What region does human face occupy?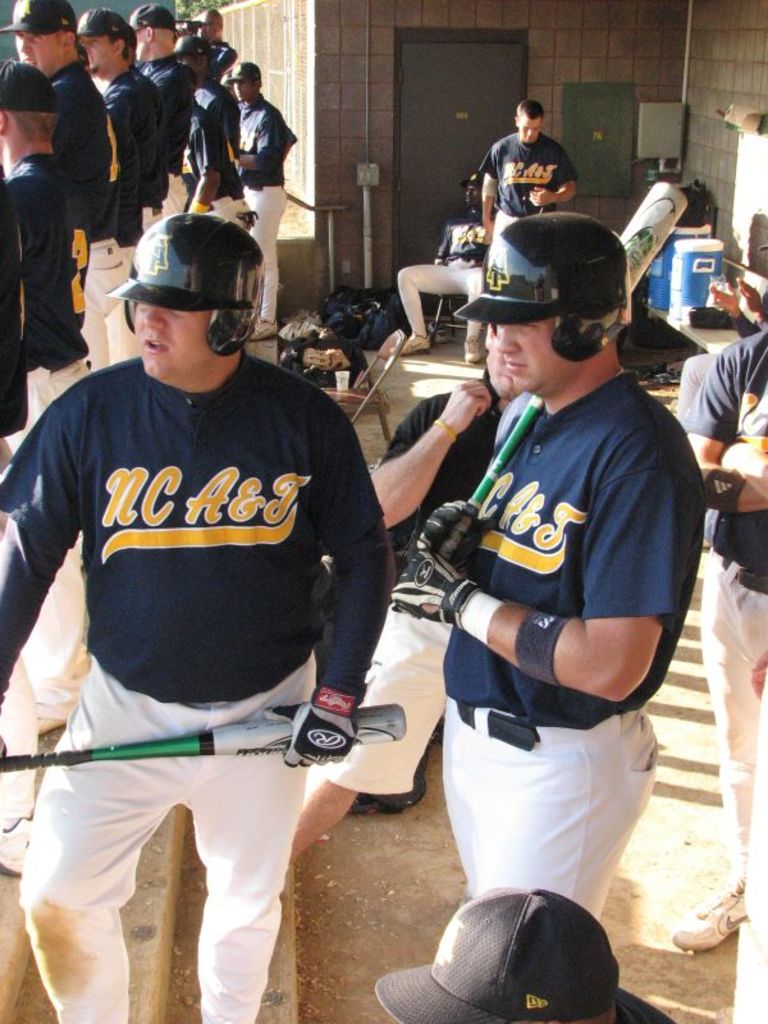
486:311:549:388.
